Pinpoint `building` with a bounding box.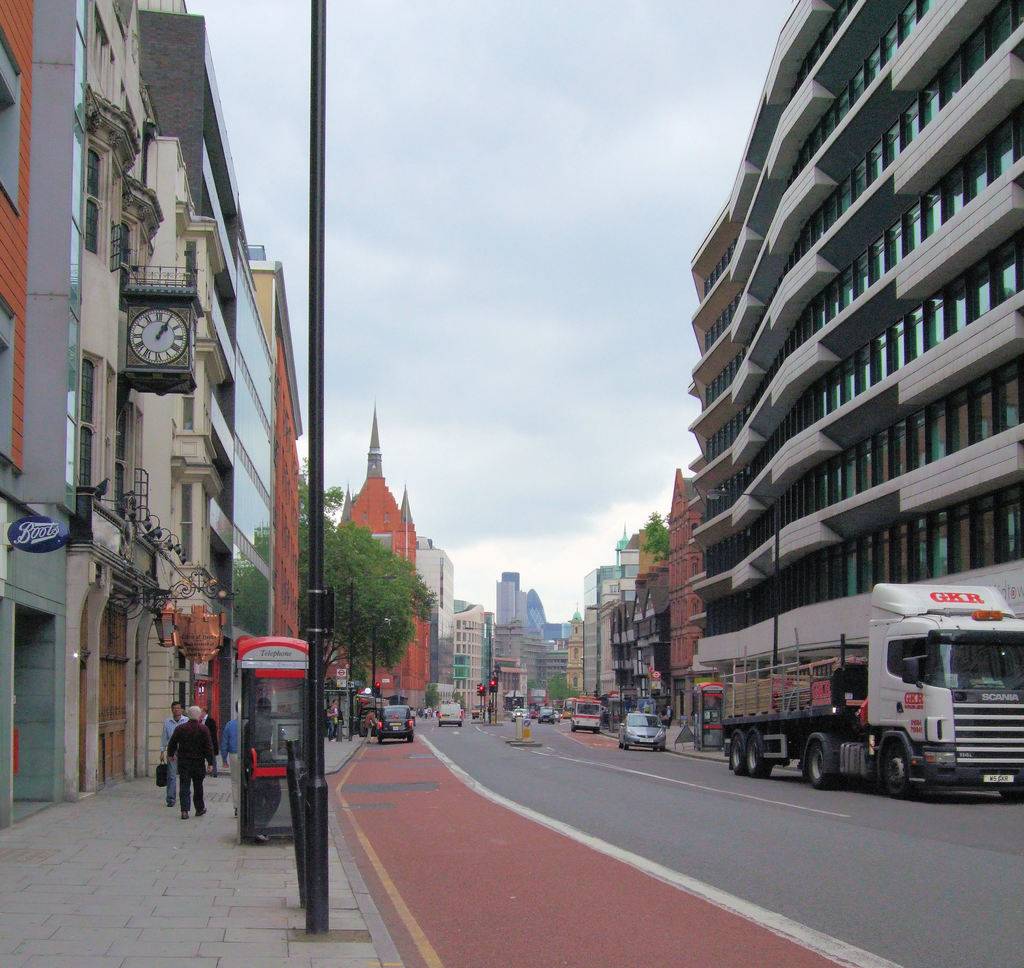
locate(140, 74, 222, 775).
